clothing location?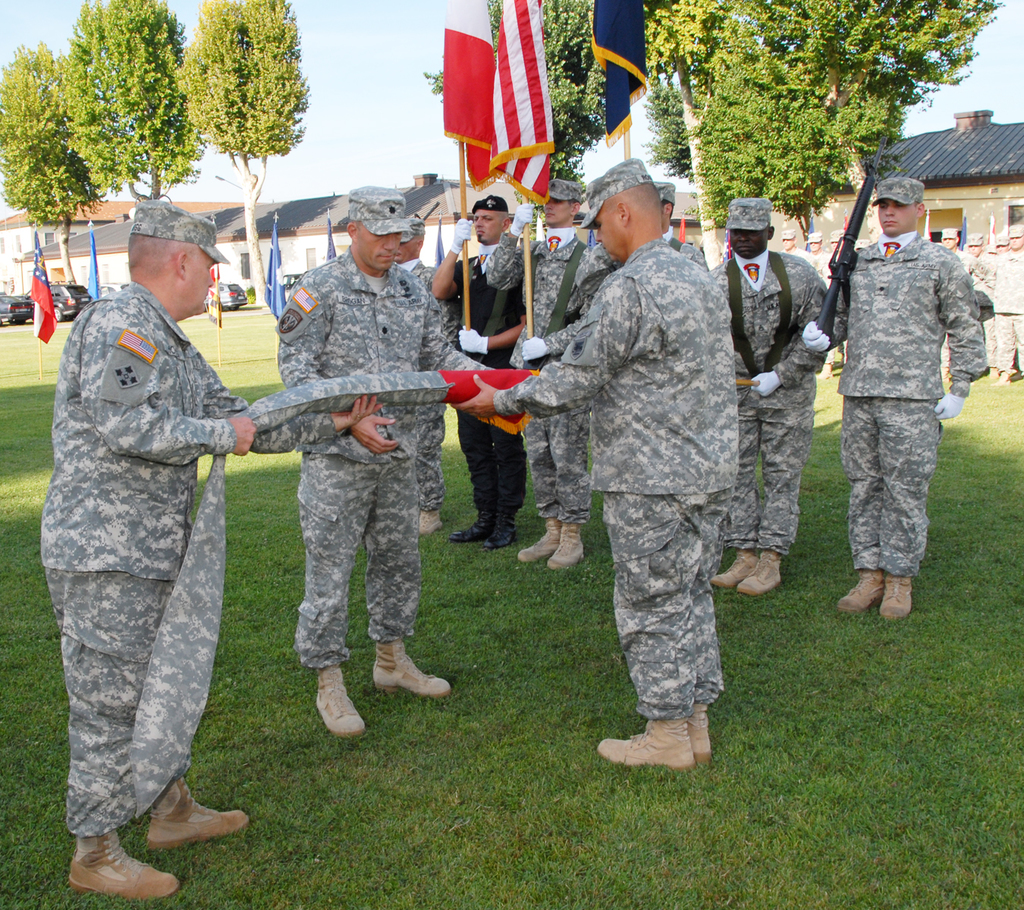
475, 243, 741, 717
